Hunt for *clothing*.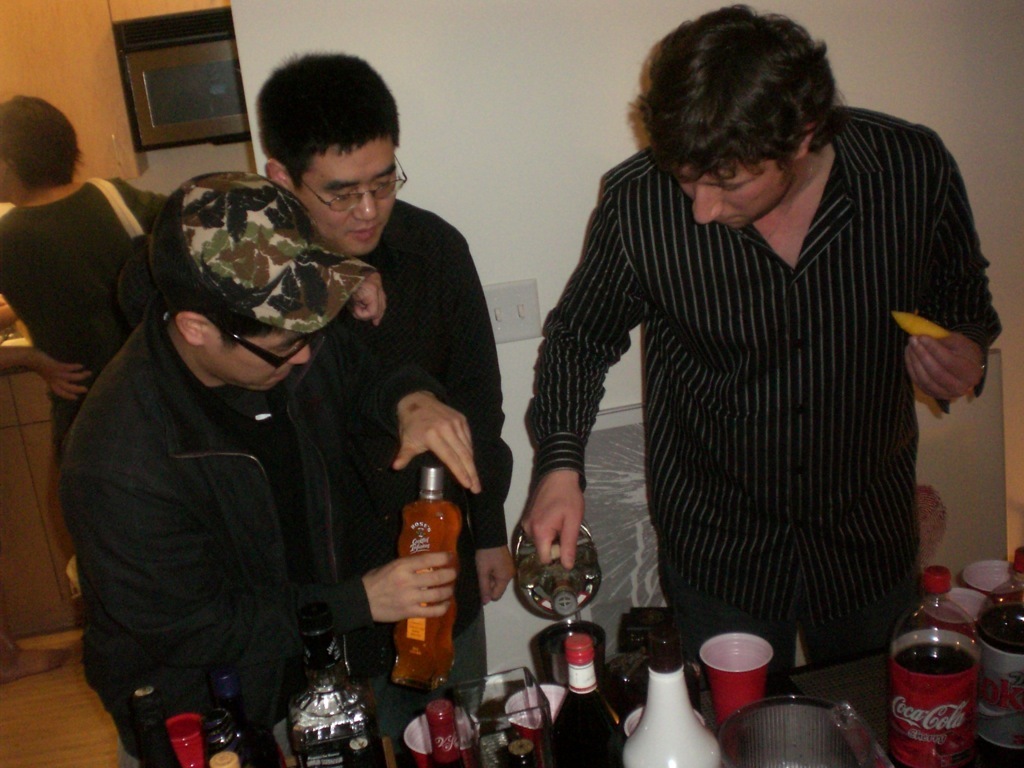
Hunted down at bbox(309, 198, 515, 744).
